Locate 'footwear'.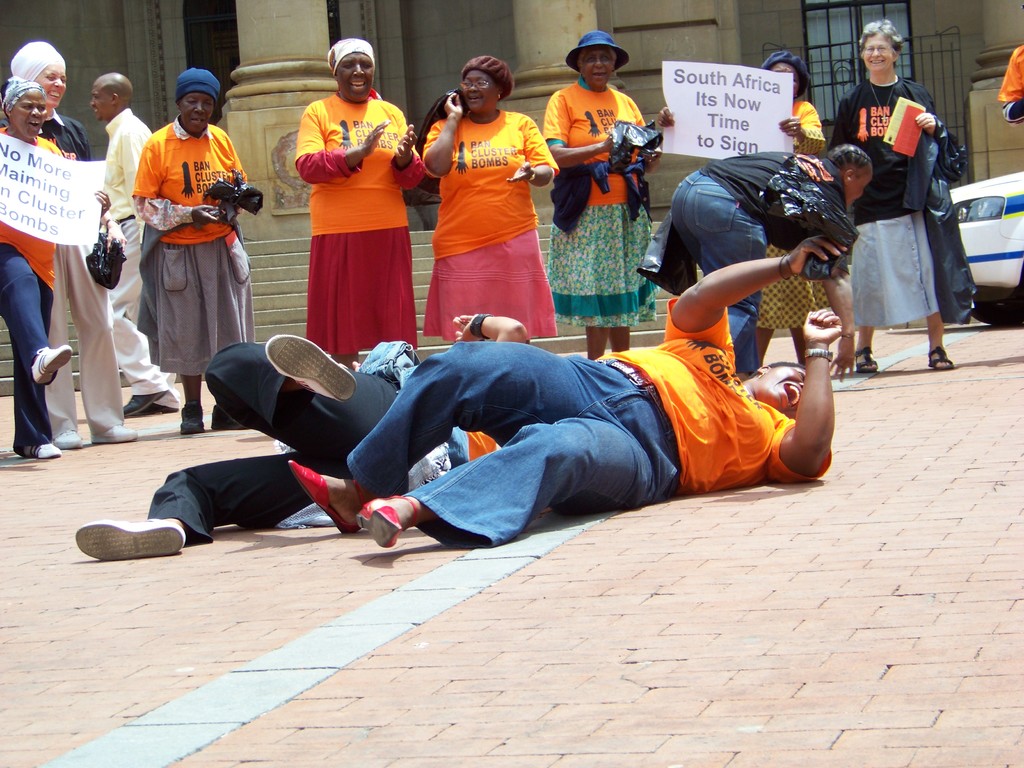
Bounding box: x1=352 y1=491 x2=420 y2=550.
